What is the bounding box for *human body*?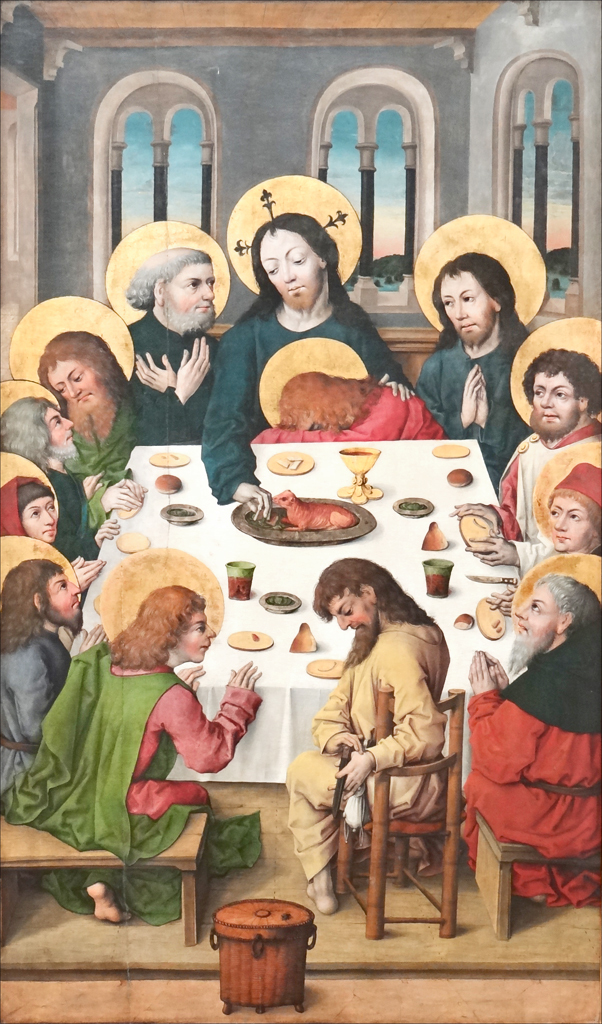
detection(418, 249, 542, 483).
